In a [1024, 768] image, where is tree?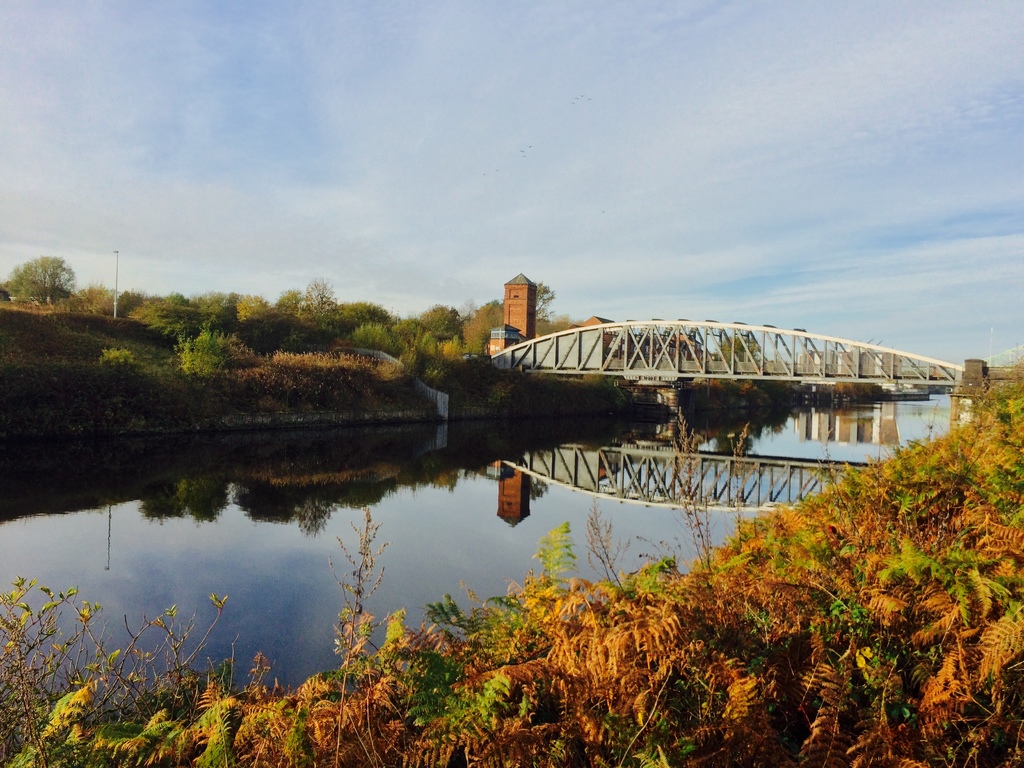
0, 255, 77, 307.
